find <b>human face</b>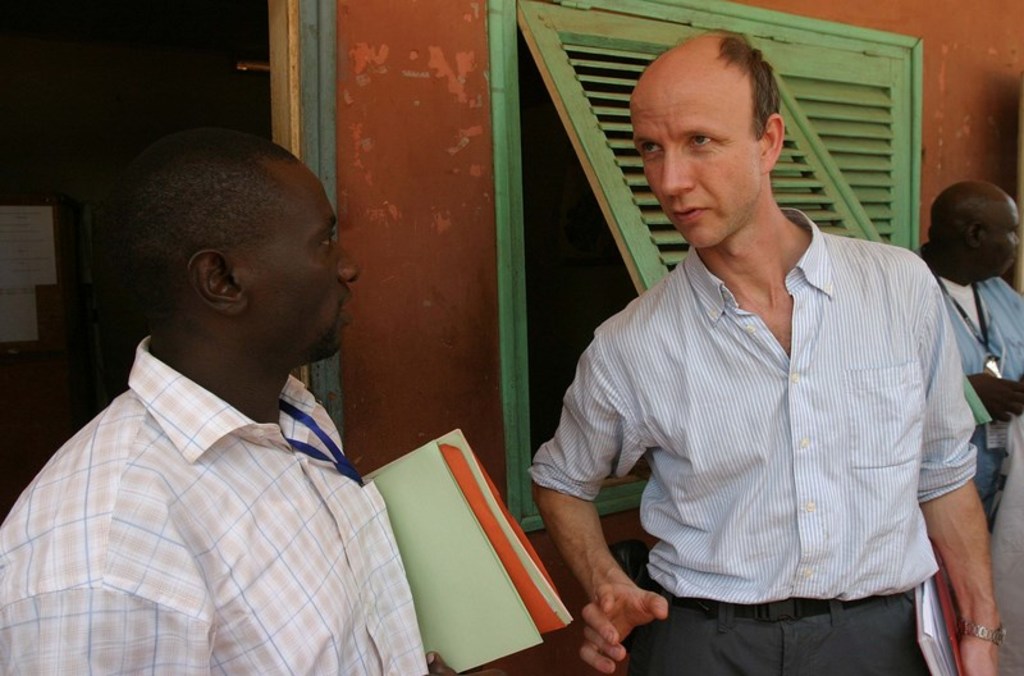
{"x1": 244, "y1": 184, "x2": 353, "y2": 365}
